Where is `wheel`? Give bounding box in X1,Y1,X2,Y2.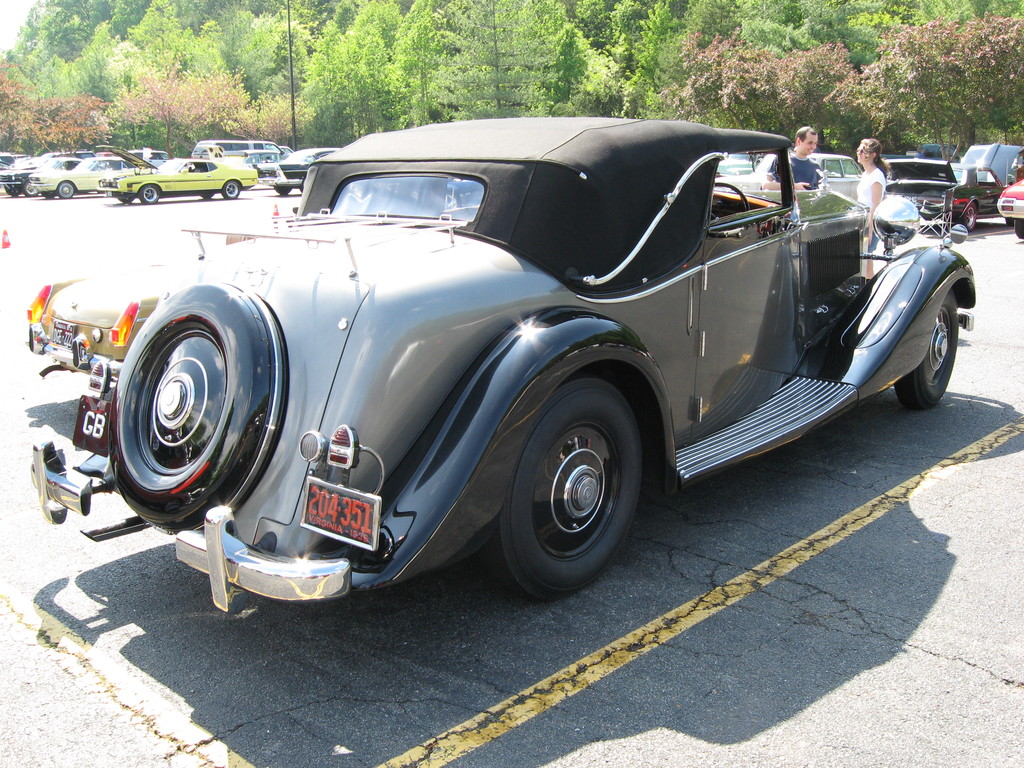
5,187,19,198.
